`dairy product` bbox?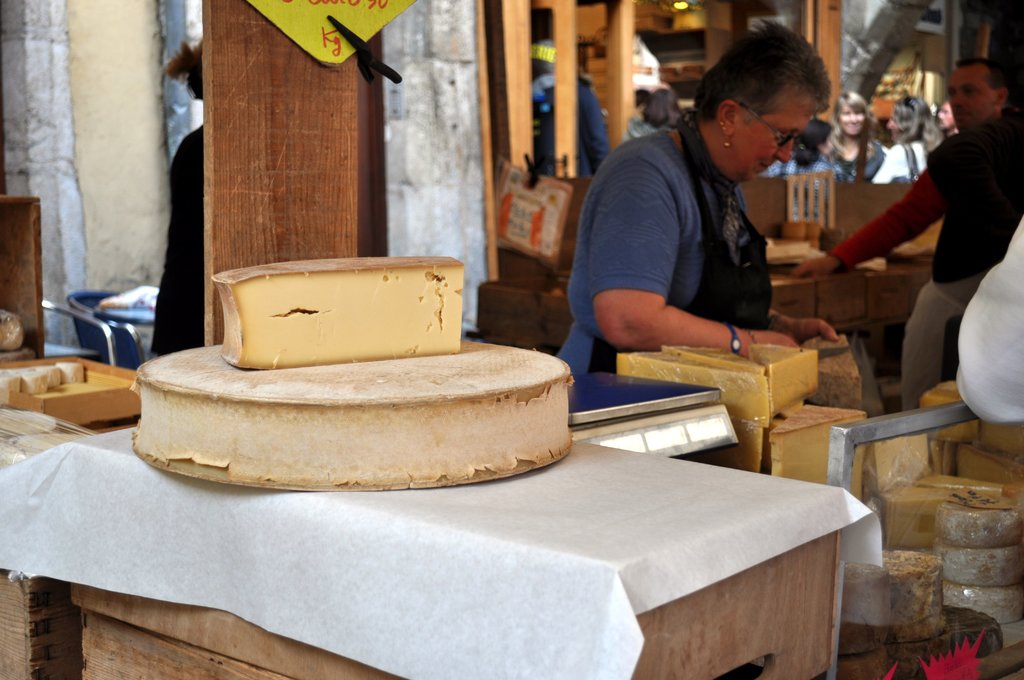
select_region(139, 255, 573, 494)
